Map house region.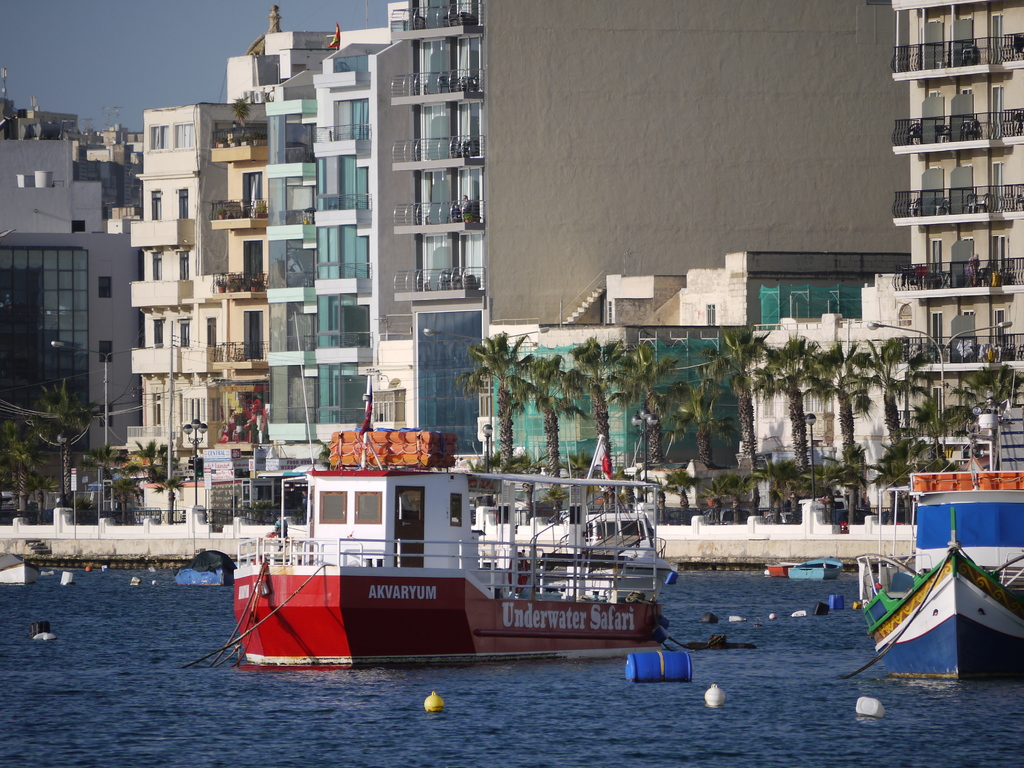
Mapped to <bbox>207, 118, 276, 460</bbox>.
